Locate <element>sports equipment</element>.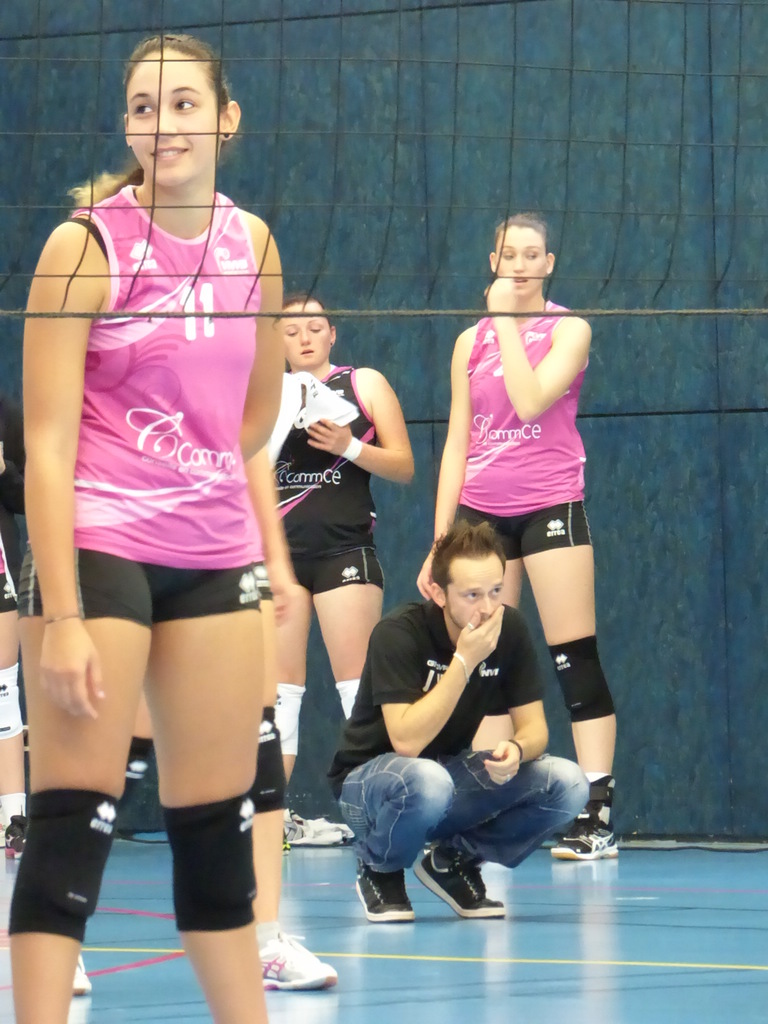
Bounding box: crop(122, 736, 157, 811).
